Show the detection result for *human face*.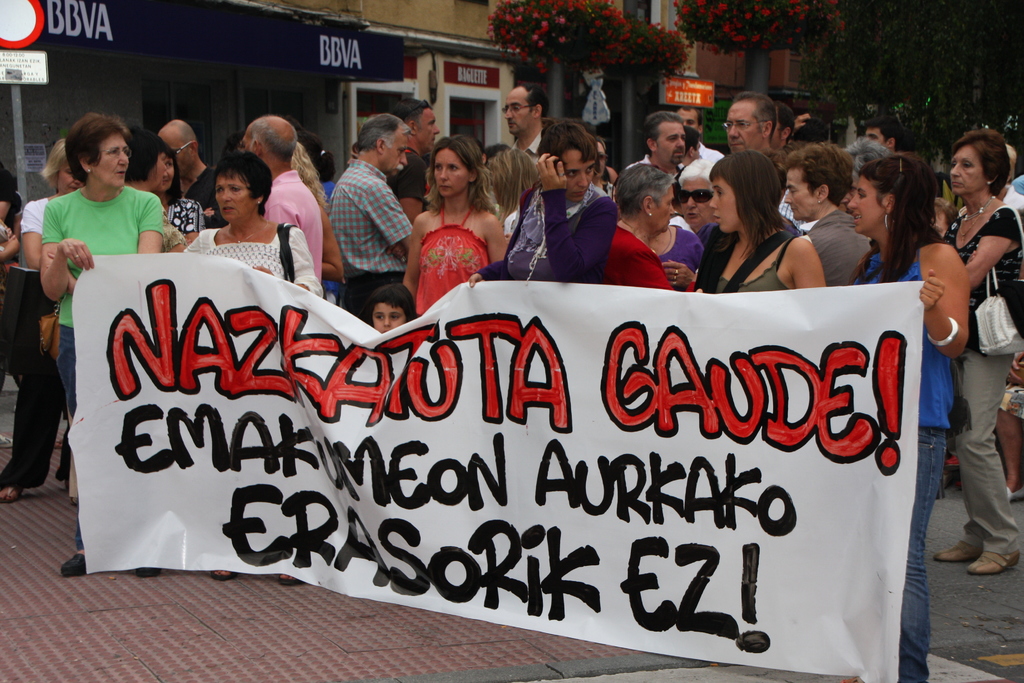
locate(653, 188, 675, 231).
